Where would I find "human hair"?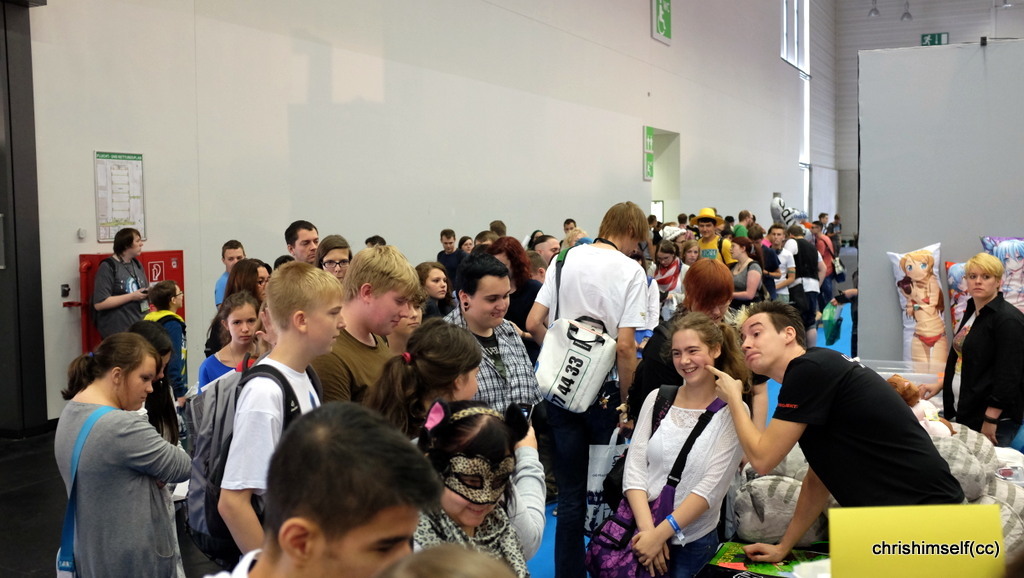
At [x1=217, y1=290, x2=259, y2=350].
